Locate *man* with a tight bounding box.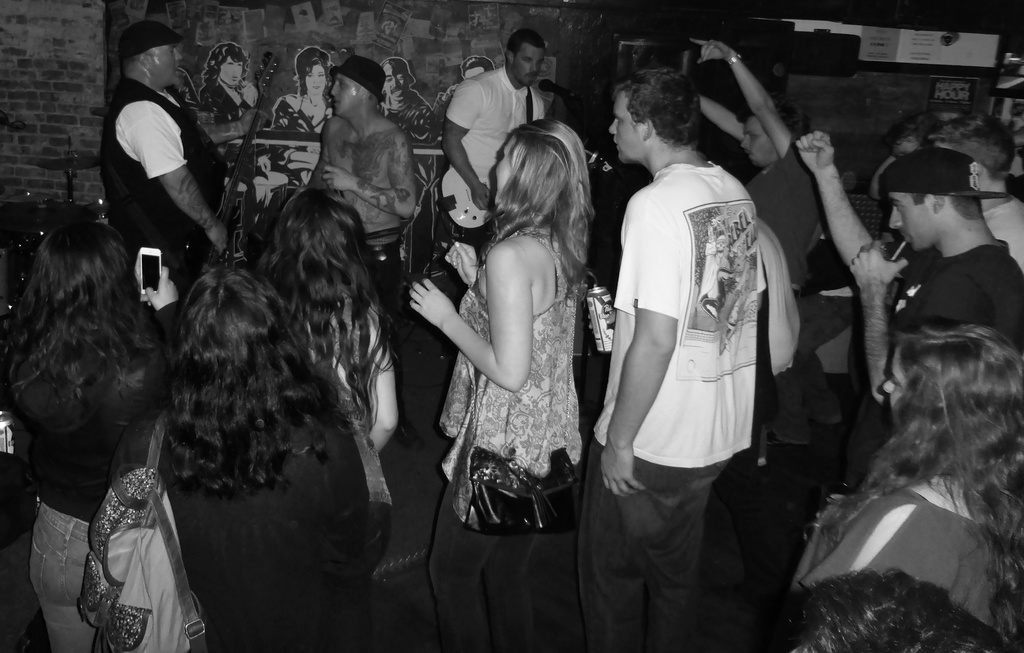
bbox=[691, 37, 829, 283].
